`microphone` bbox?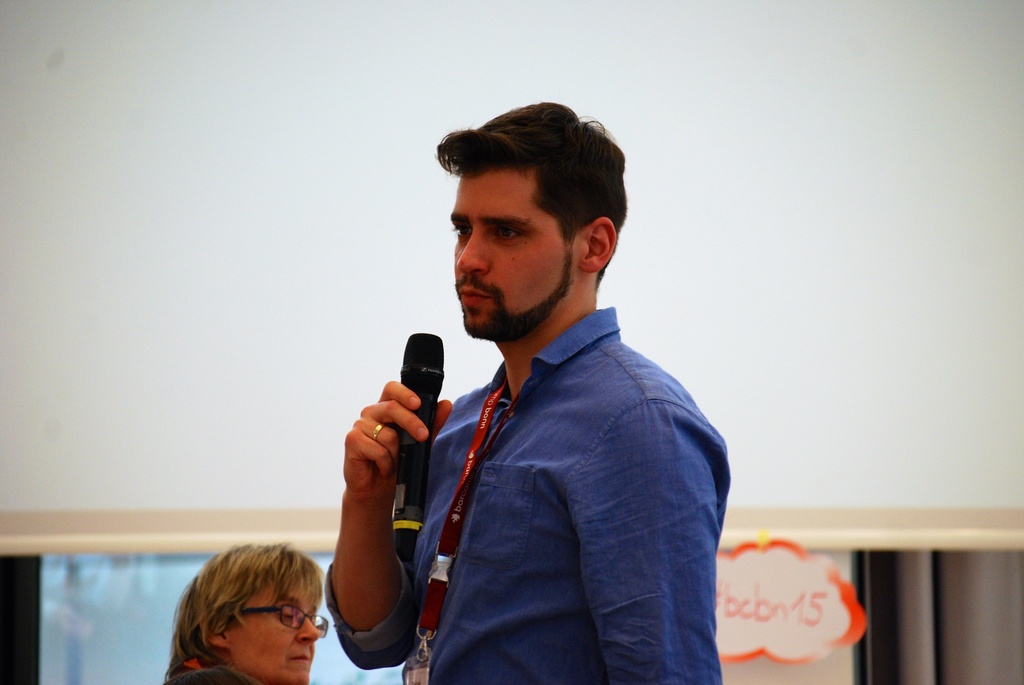
detection(392, 329, 444, 567)
